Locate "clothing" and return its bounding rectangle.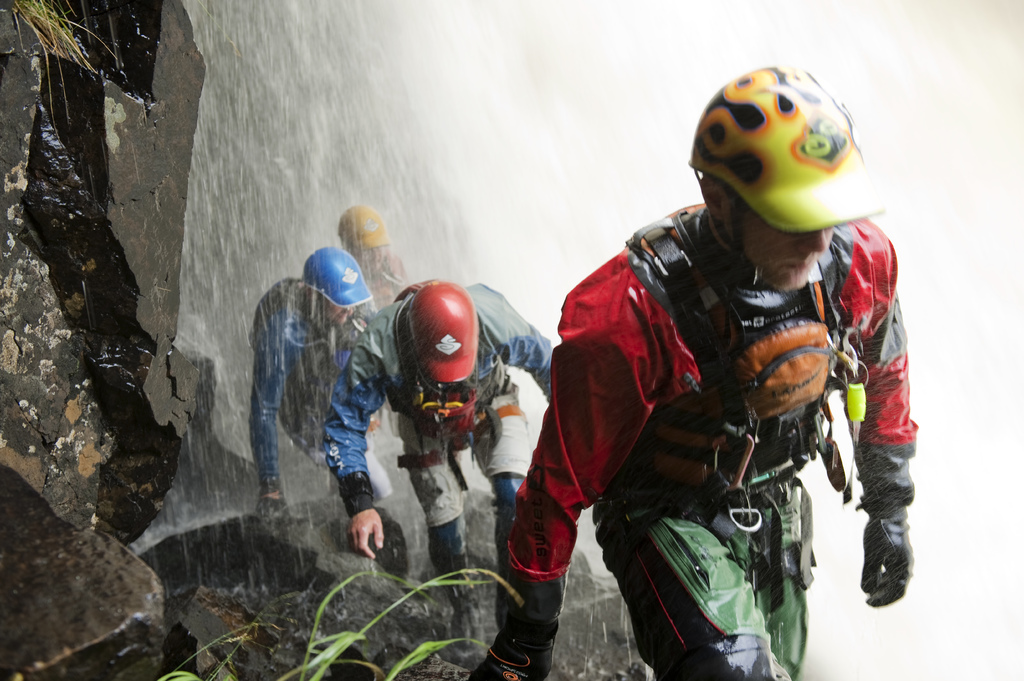
box=[252, 273, 359, 490].
